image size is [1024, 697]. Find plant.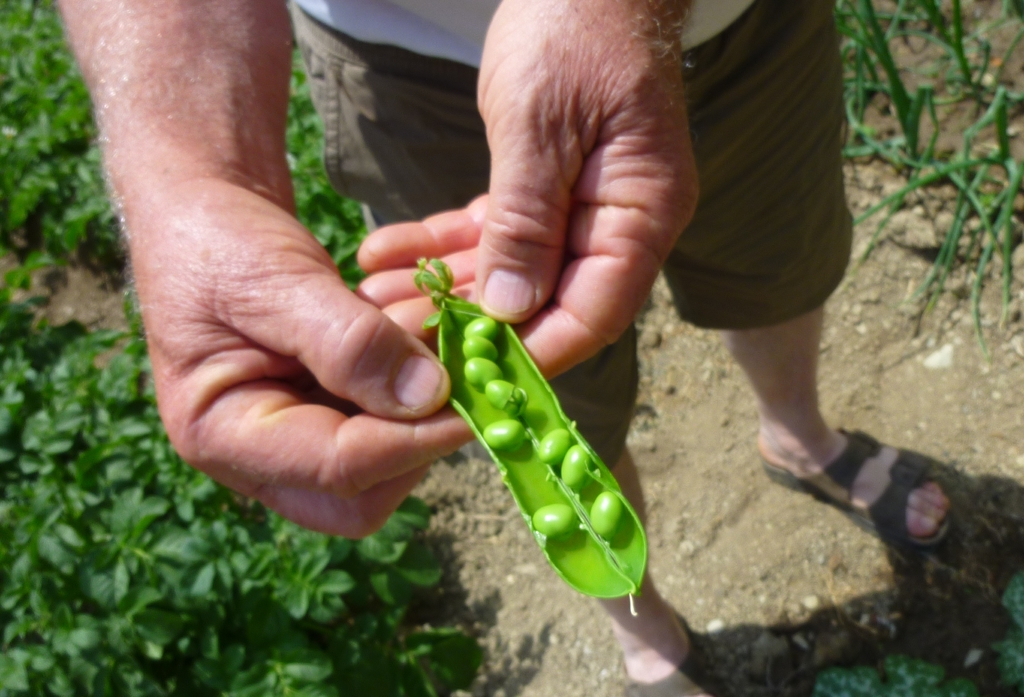
bbox(814, 576, 1023, 696).
